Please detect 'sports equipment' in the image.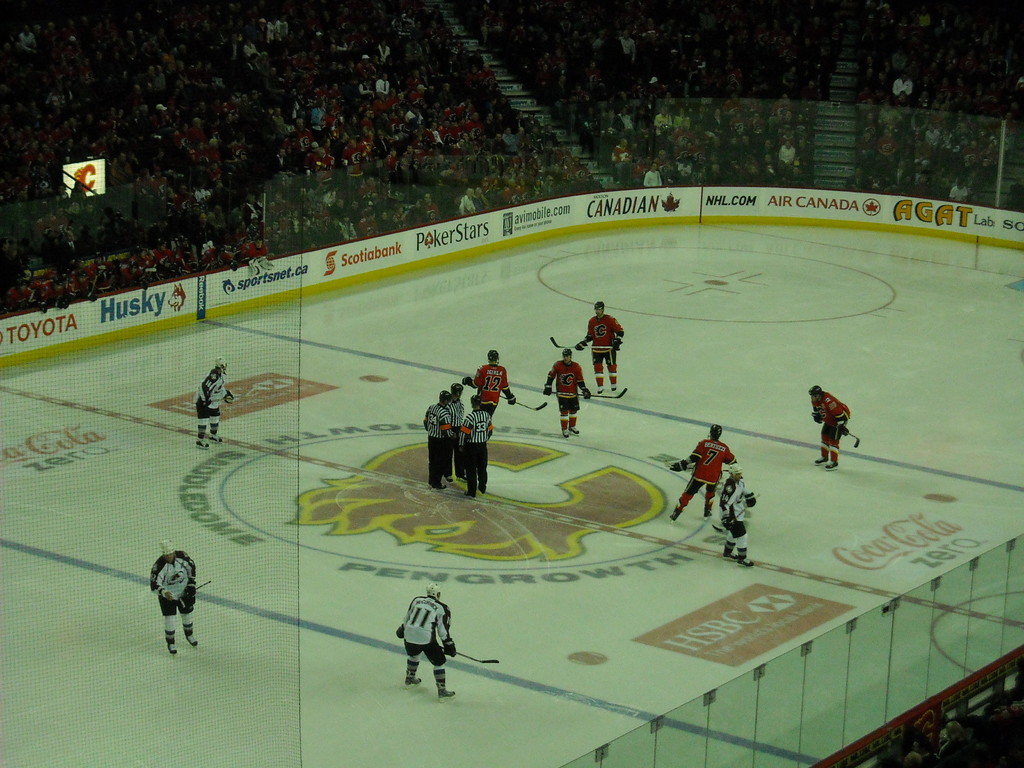
crop(216, 358, 228, 375).
